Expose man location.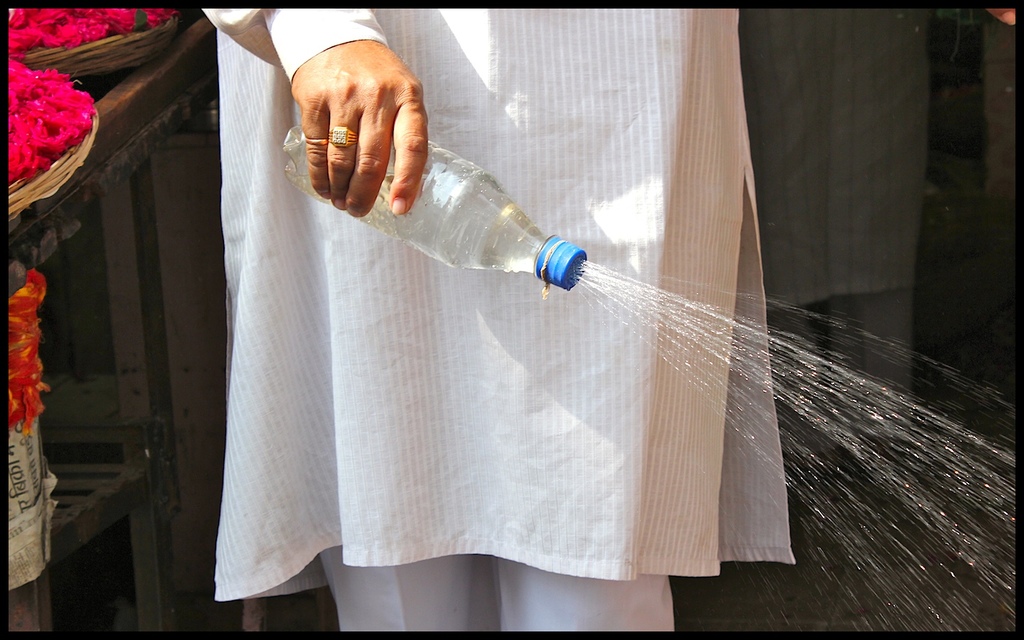
Exposed at pyautogui.locateOnScreen(199, 1, 796, 632).
